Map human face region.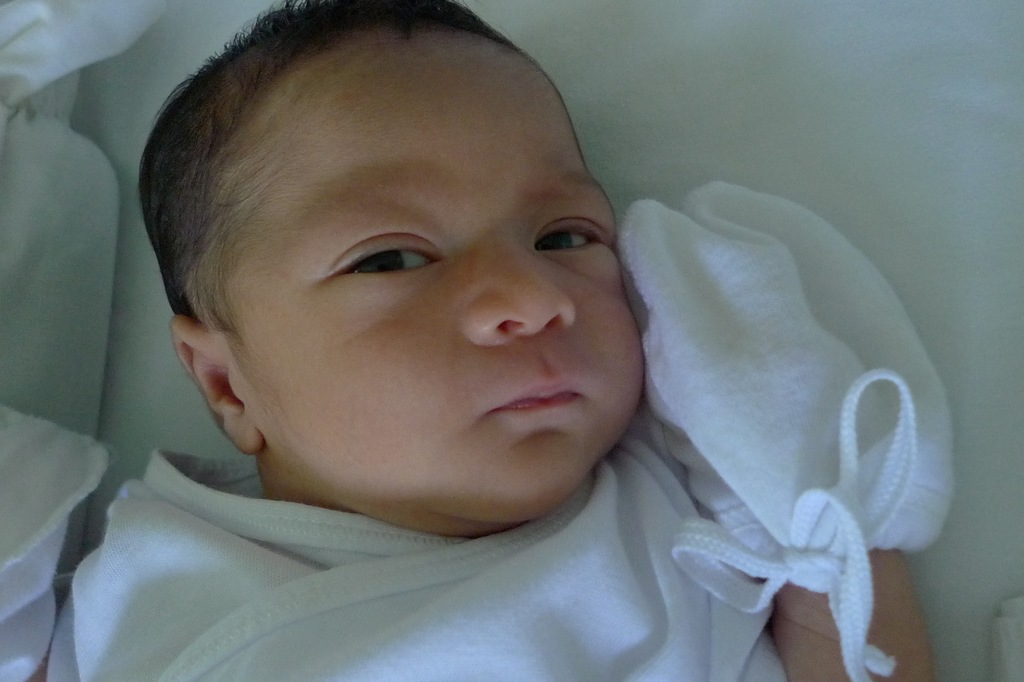
Mapped to 227/44/646/496.
